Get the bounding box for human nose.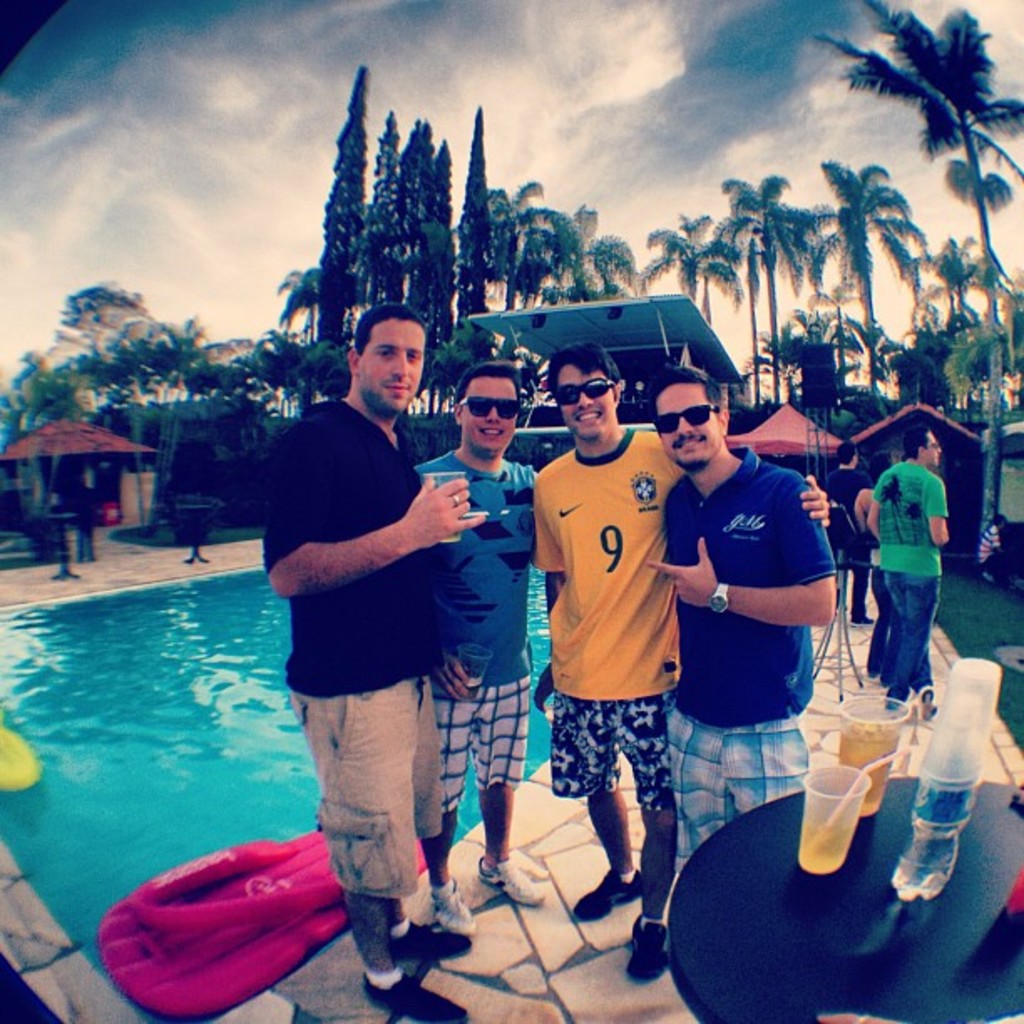
<bbox>939, 447, 942, 457</bbox>.
